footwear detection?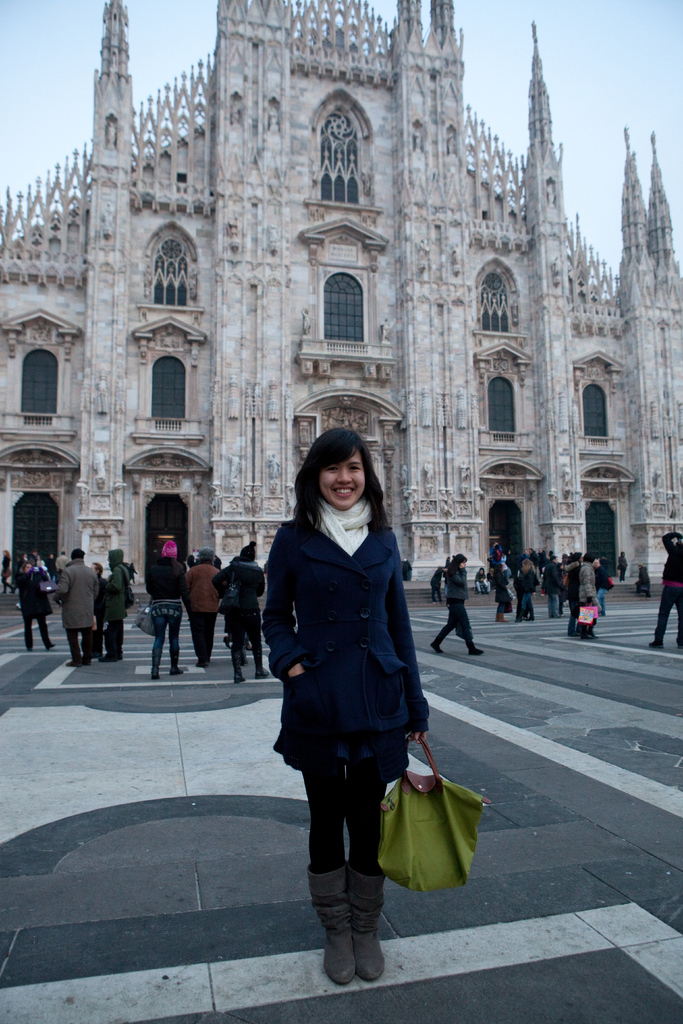
66,660,79,666
